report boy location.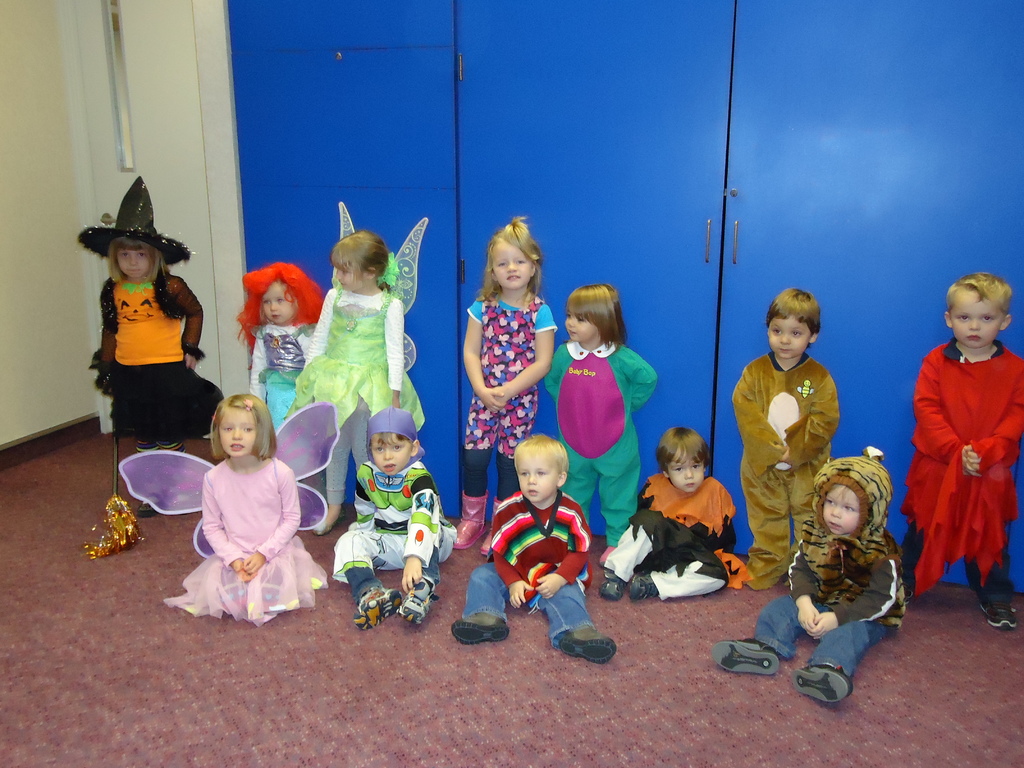
Report: [left=893, top=261, right=1016, bottom=644].
